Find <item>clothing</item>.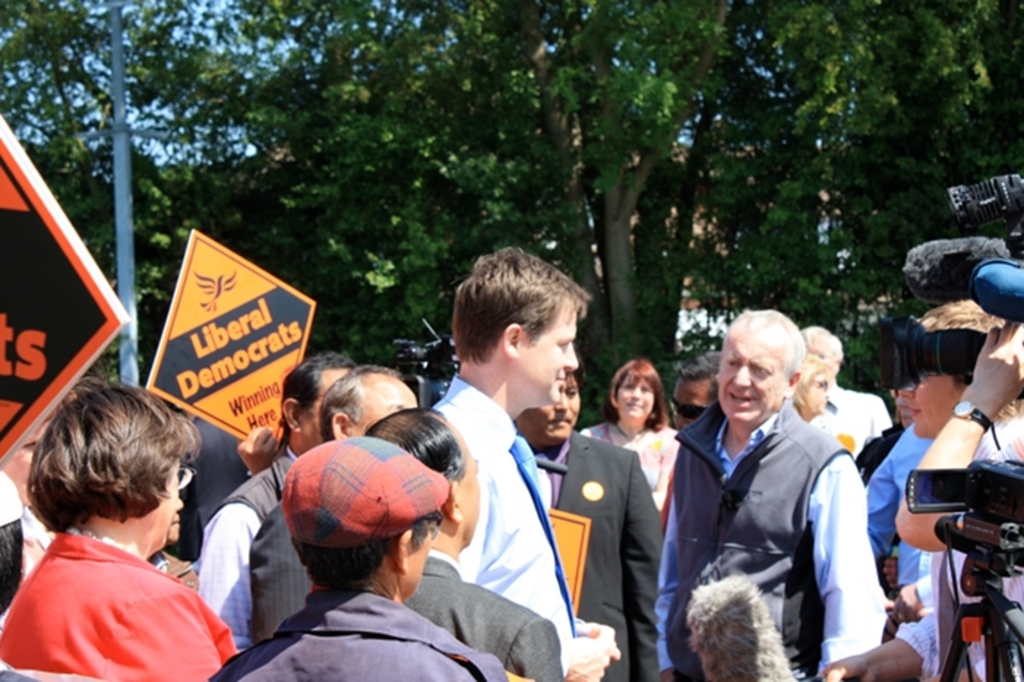
region(866, 419, 944, 599).
